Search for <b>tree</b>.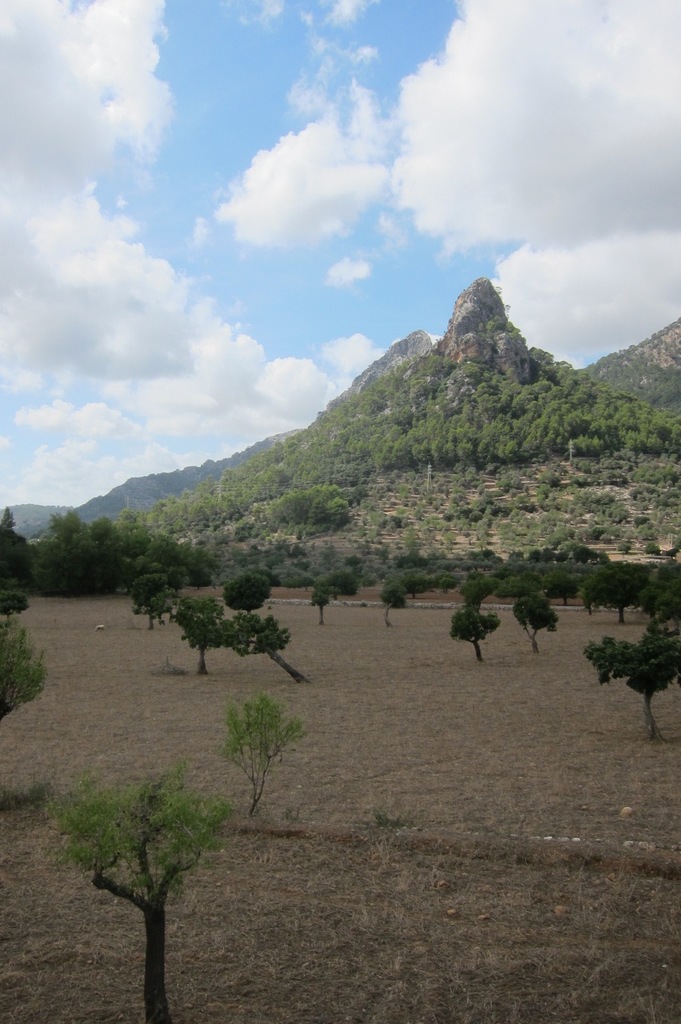
Found at box(0, 506, 42, 599).
